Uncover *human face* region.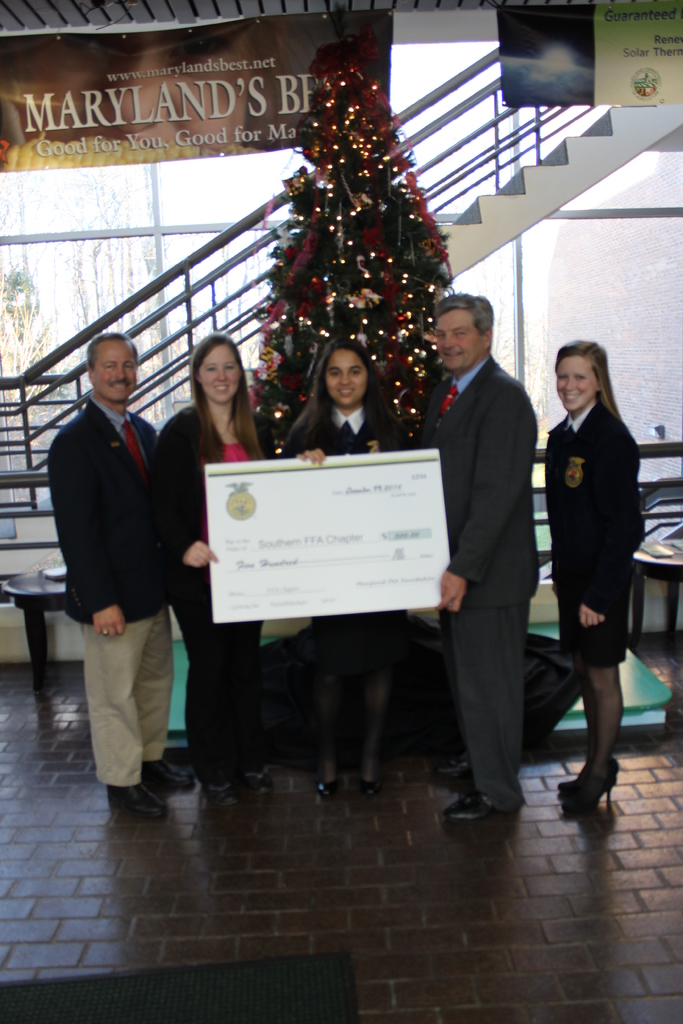
Uncovered: box=[429, 305, 486, 365].
